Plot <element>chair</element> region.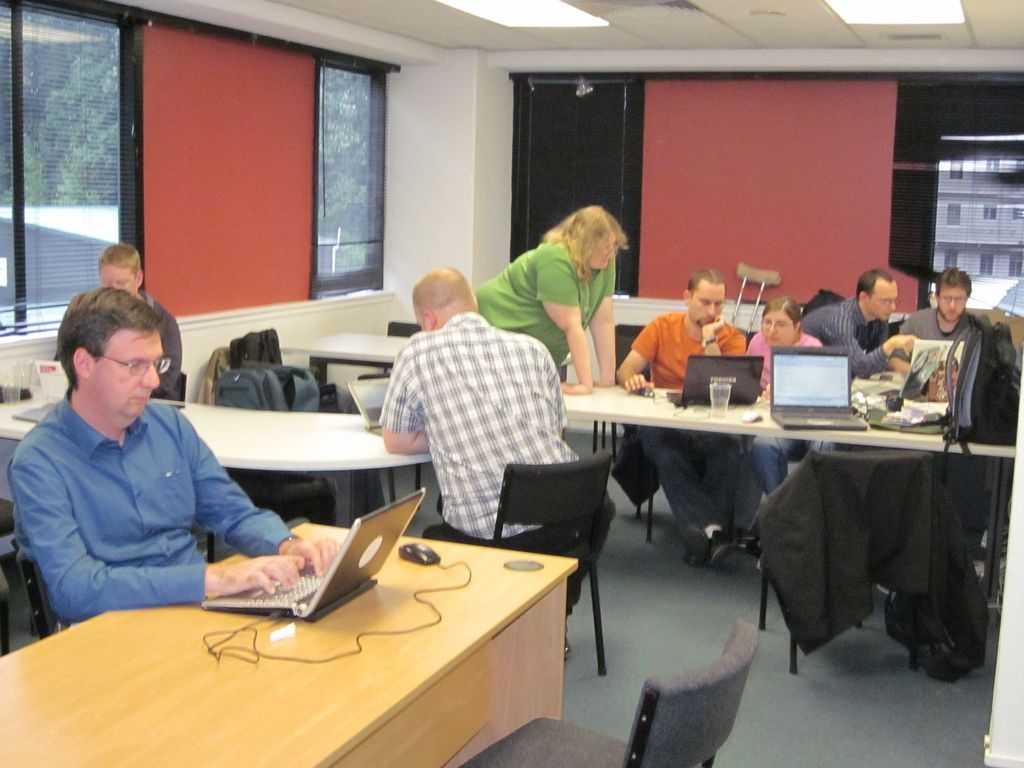
Plotted at [x1=14, y1=556, x2=58, y2=642].
